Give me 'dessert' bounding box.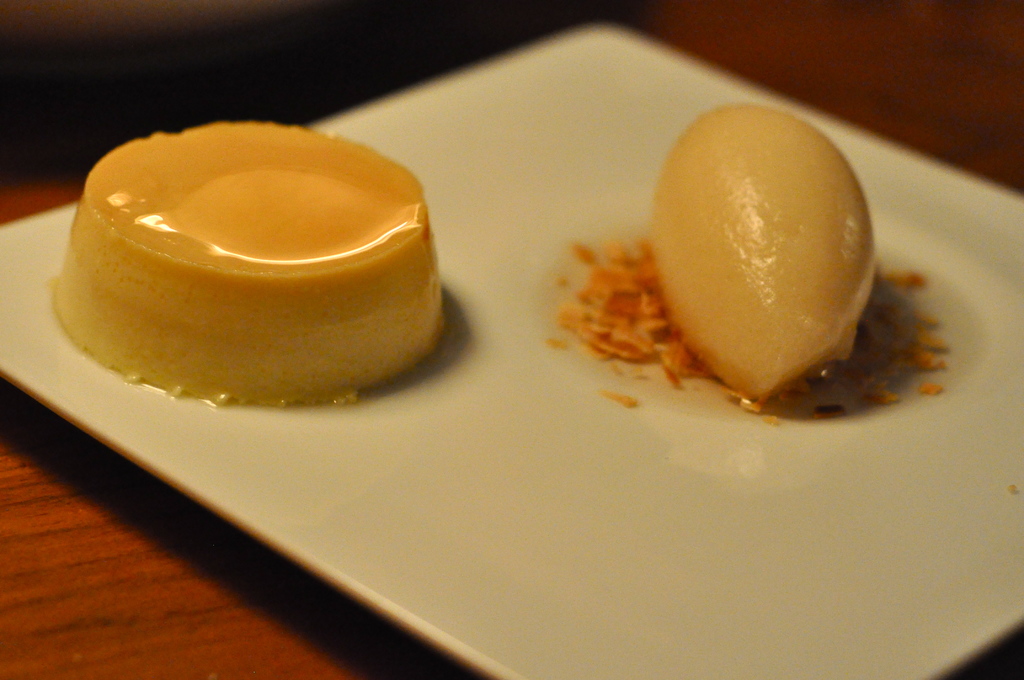
select_region(561, 108, 954, 406).
